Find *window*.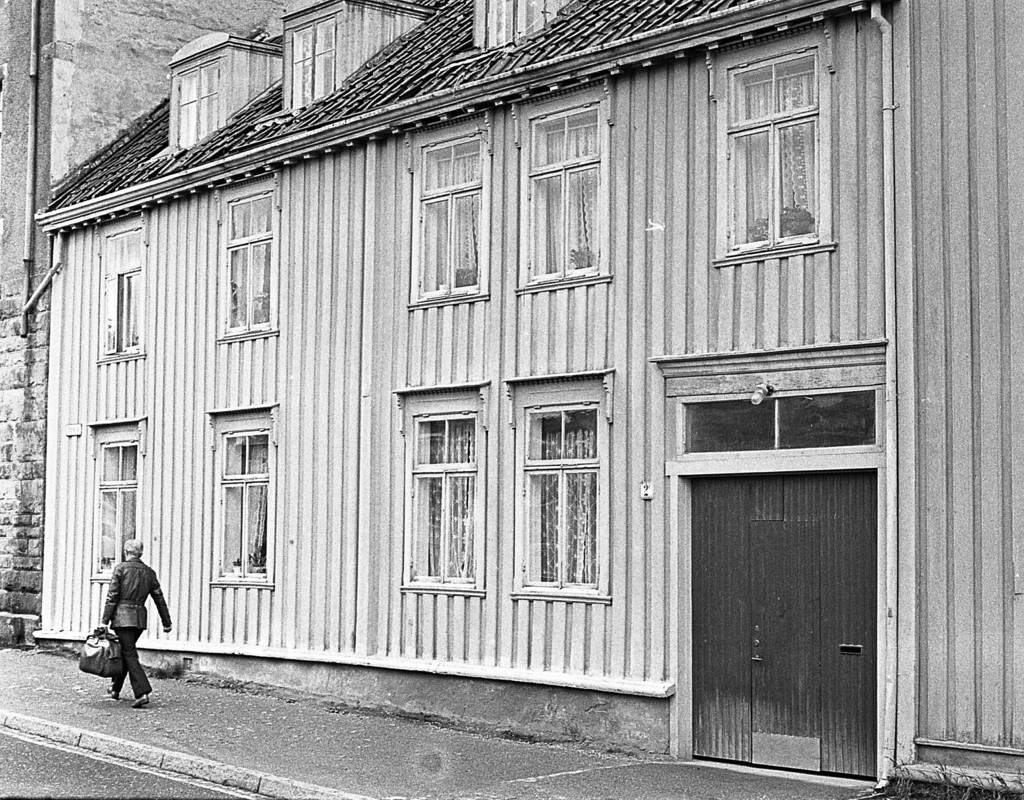
box(206, 404, 287, 591).
